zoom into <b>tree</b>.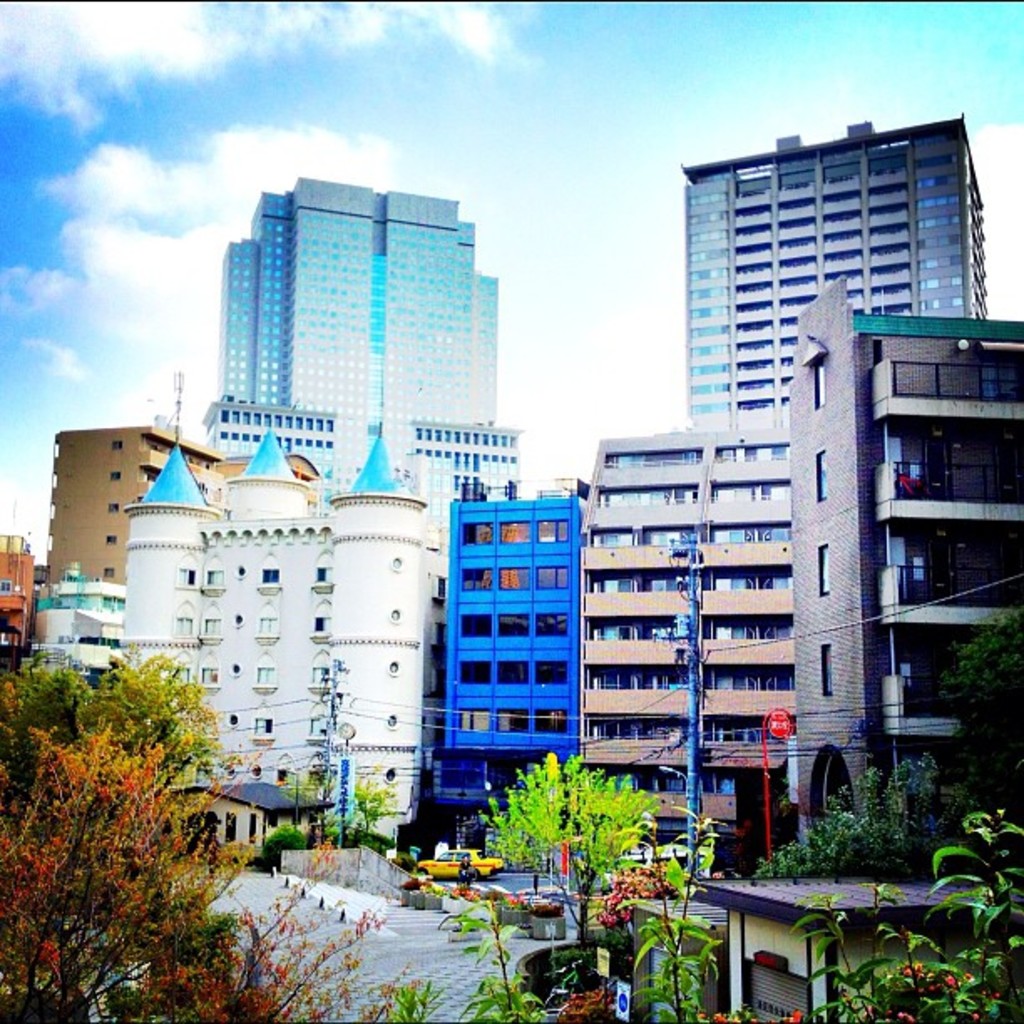
Zoom target: x1=380, y1=800, x2=1022, y2=1022.
